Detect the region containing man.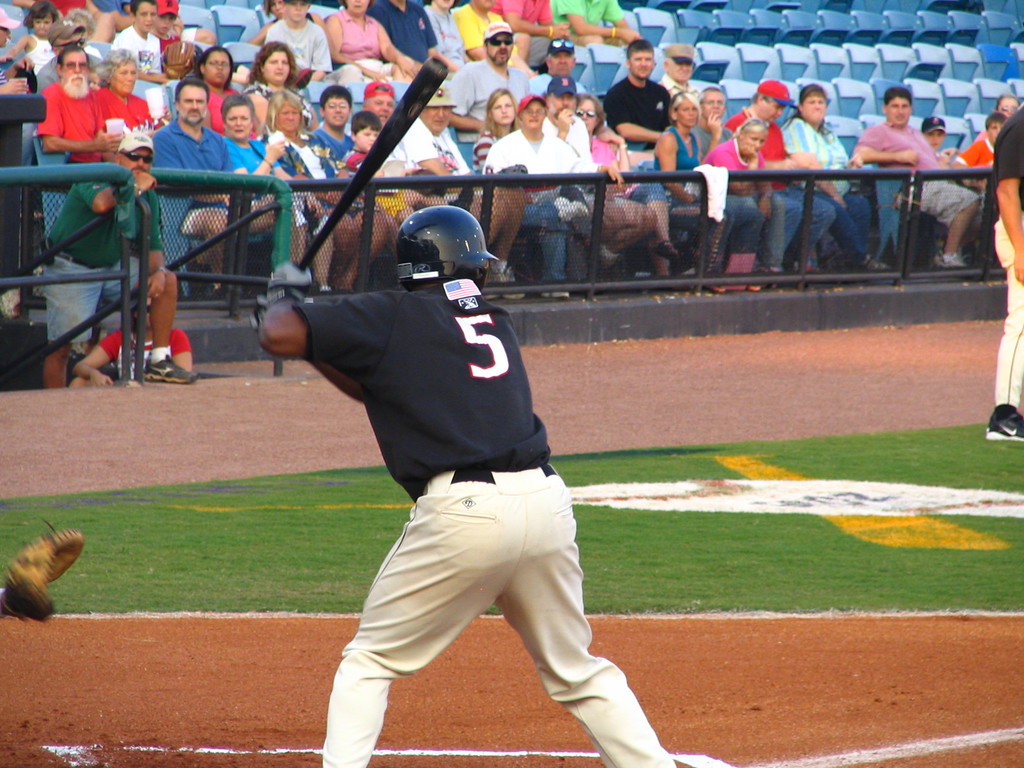
select_region(259, 205, 621, 754).
